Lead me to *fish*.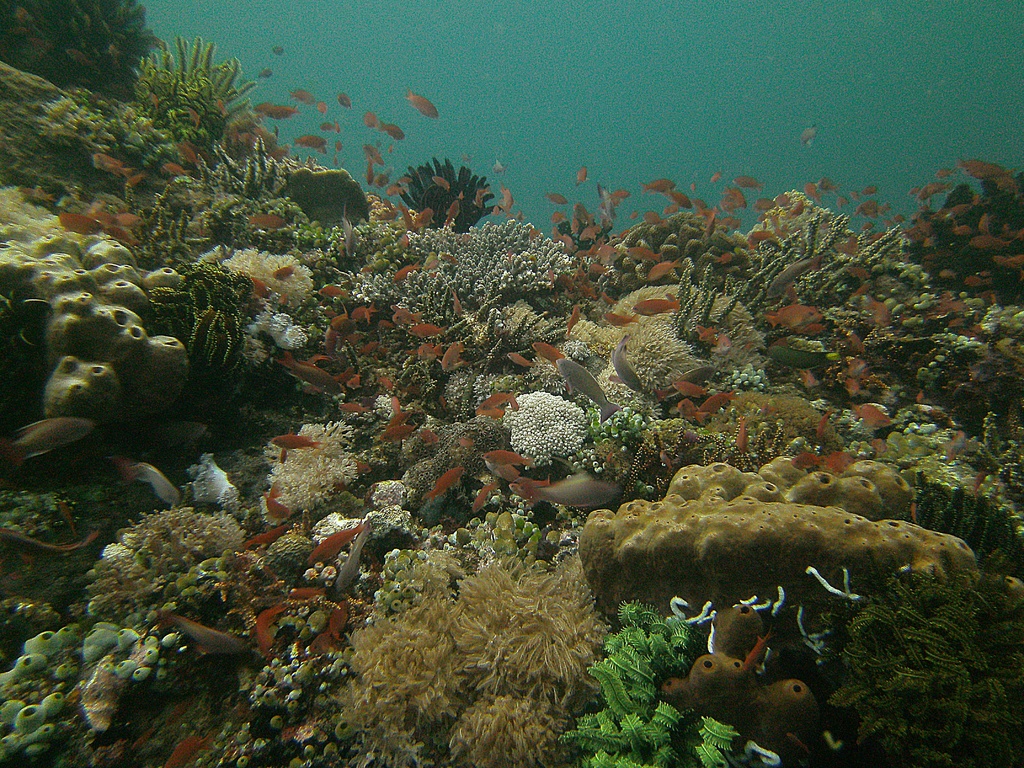
Lead to 711 249 730 266.
